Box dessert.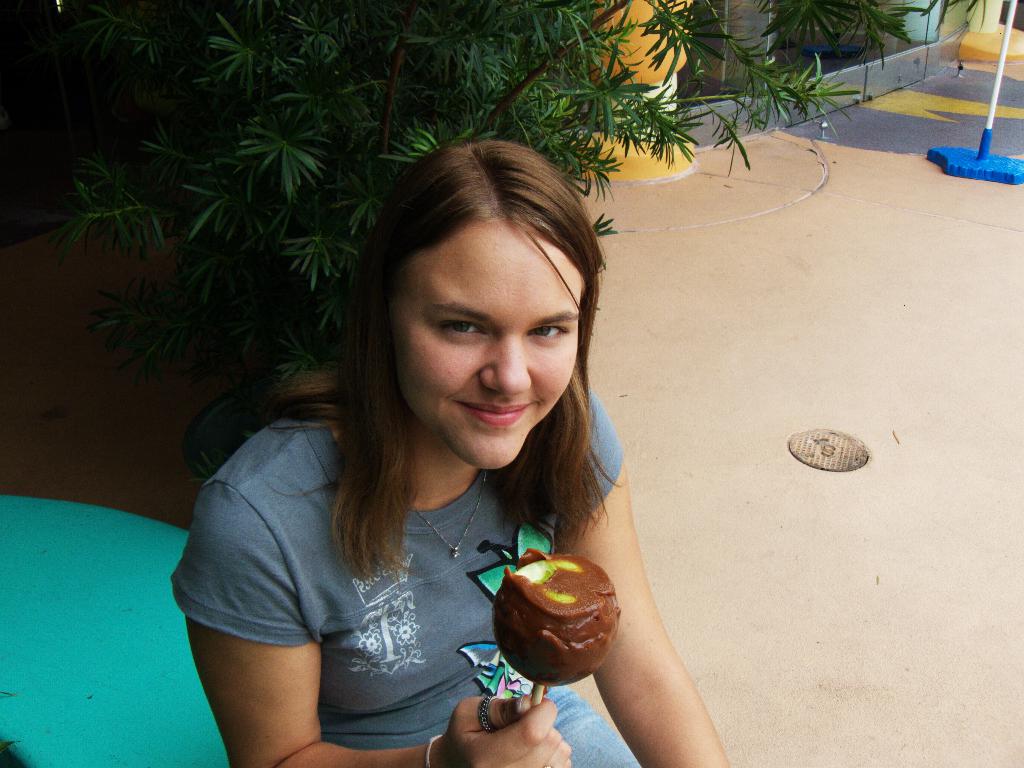
bbox(494, 547, 621, 712).
